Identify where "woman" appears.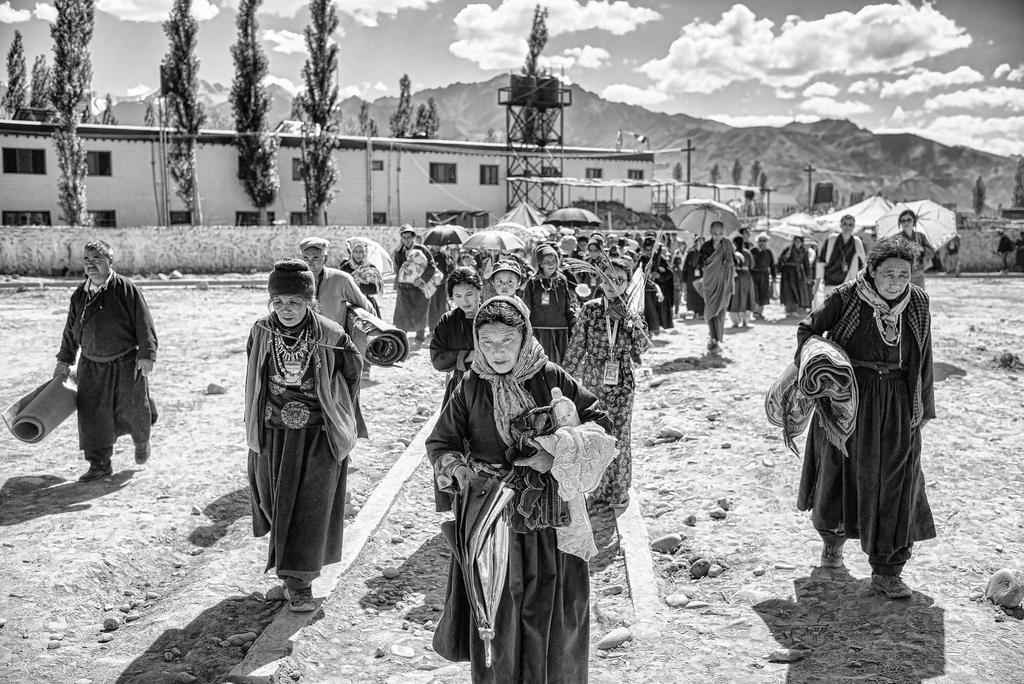
Appears at detection(586, 239, 605, 269).
